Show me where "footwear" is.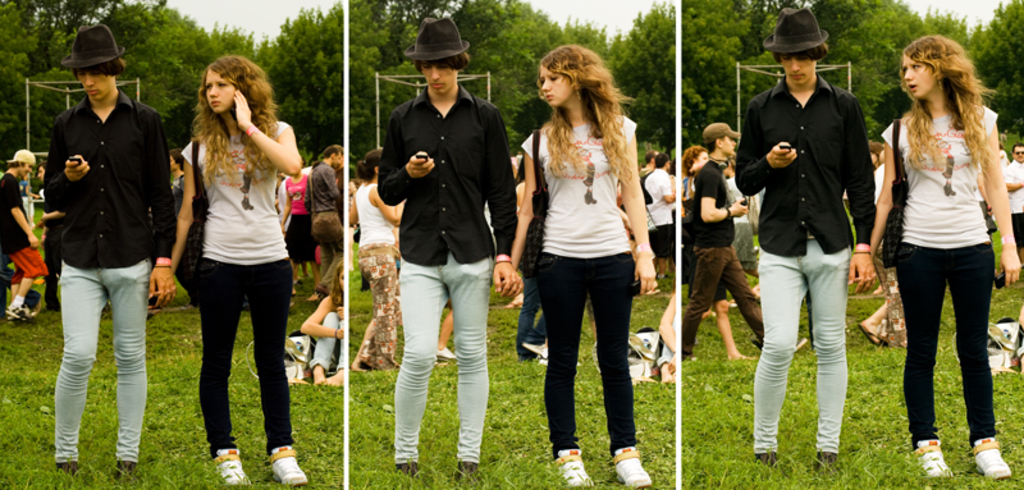
"footwear" is at 207 449 251 489.
